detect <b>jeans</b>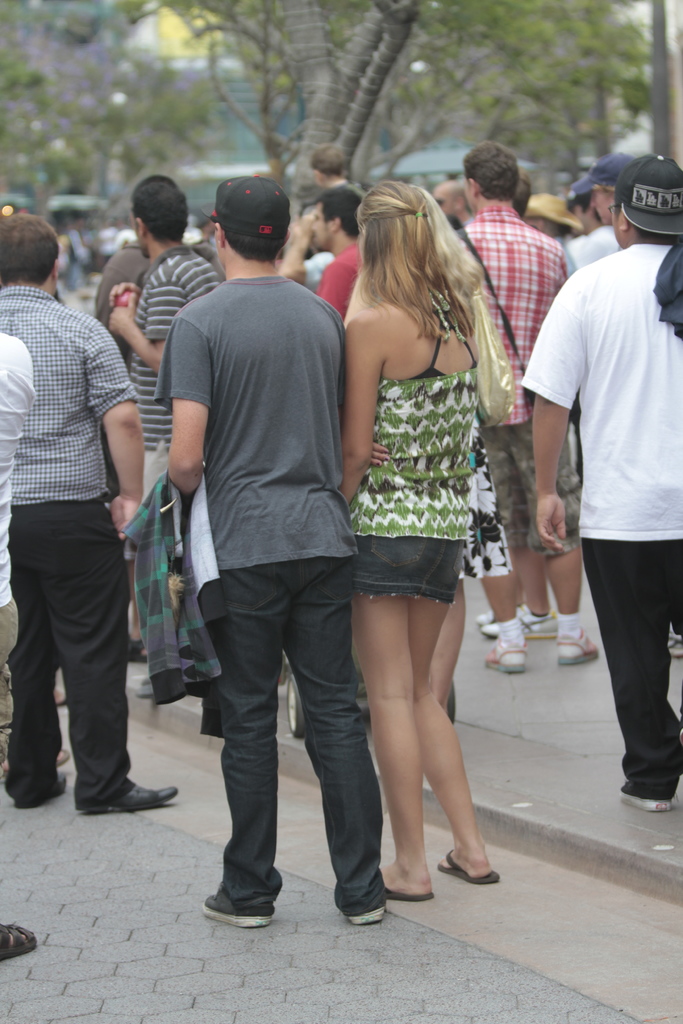
x1=1, y1=495, x2=148, y2=818
